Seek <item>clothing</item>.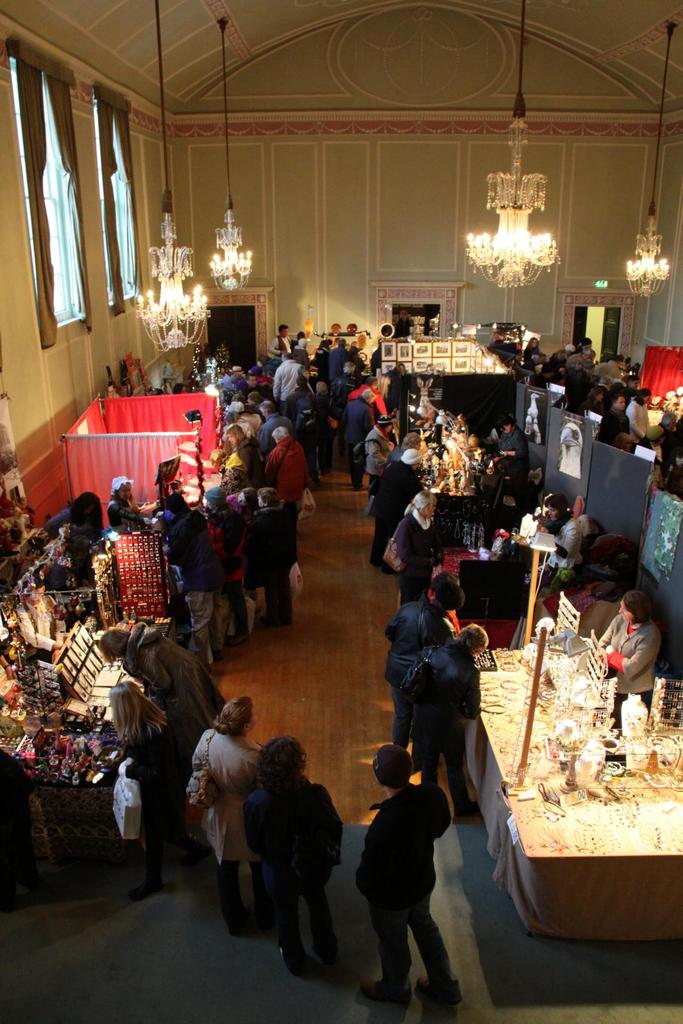
box(352, 385, 389, 415).
